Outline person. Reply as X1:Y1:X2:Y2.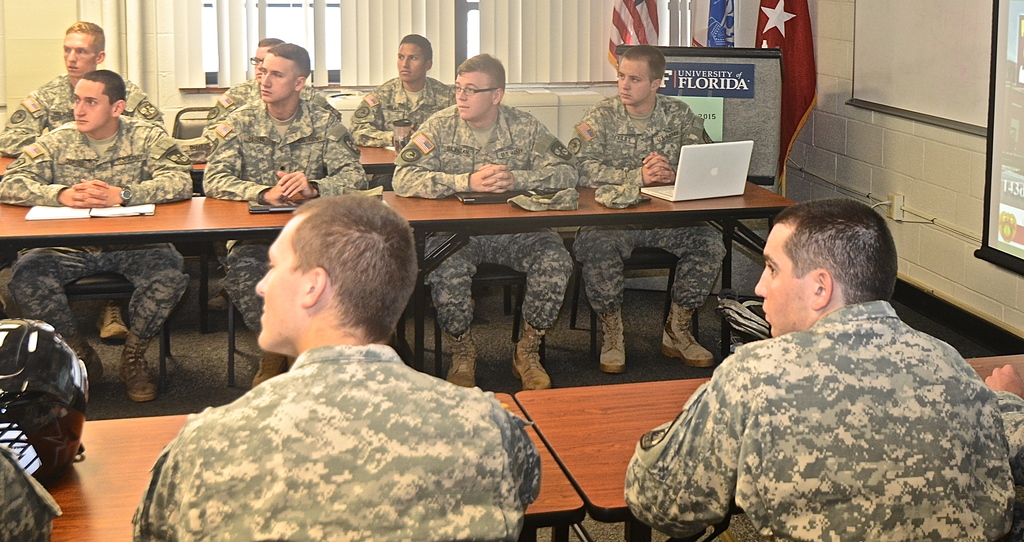
390:51:583:393.
